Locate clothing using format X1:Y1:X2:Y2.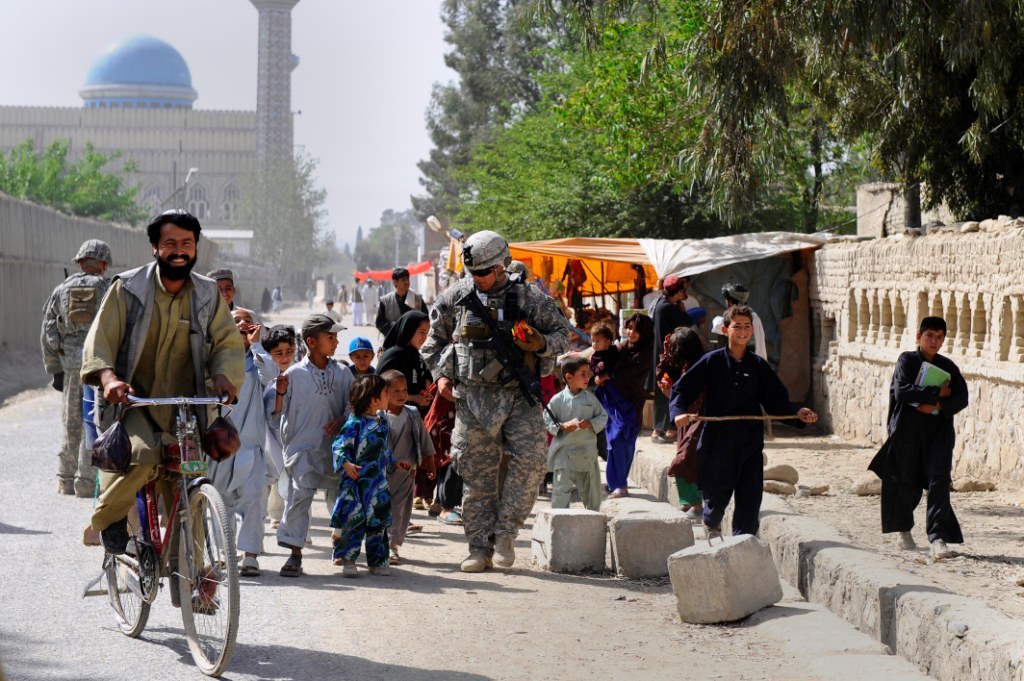
663:347:793:546.
